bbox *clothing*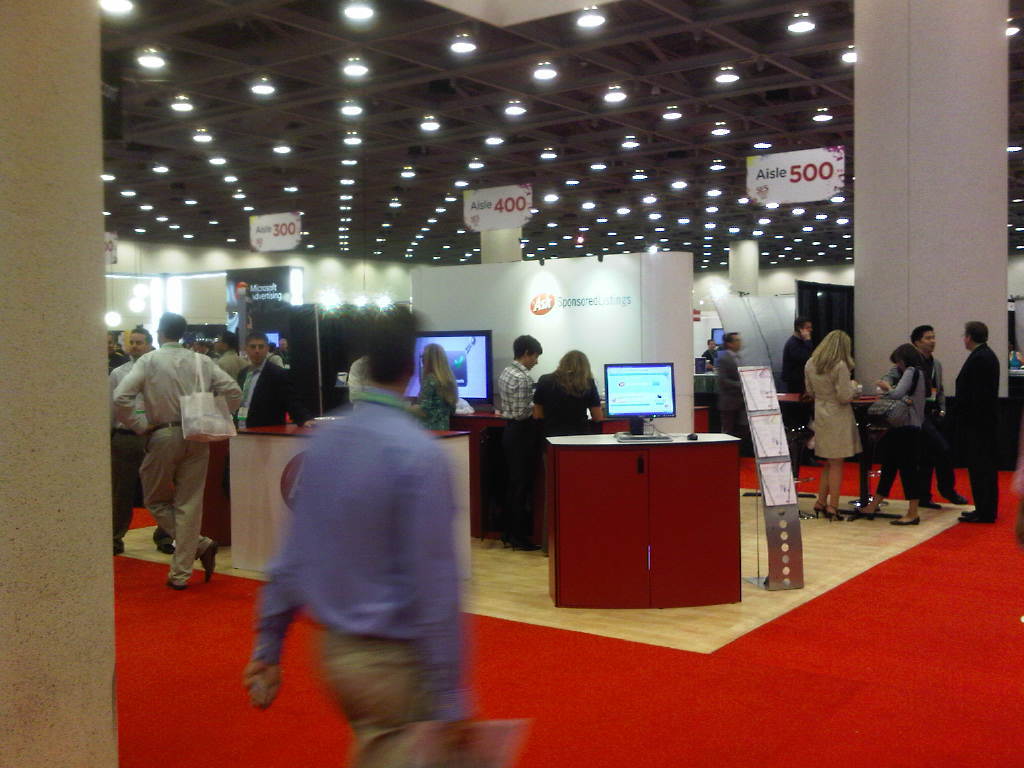
Rect(421, 372, 456, 431)
